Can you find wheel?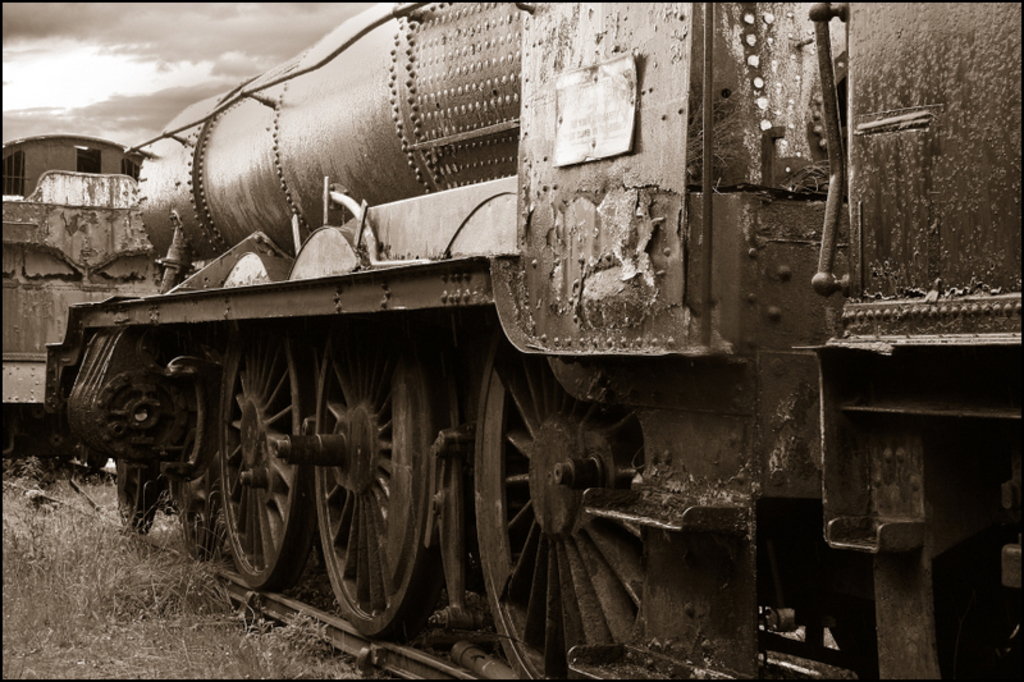
Yes, bounding box: detection(104, 351, 147, 536).
